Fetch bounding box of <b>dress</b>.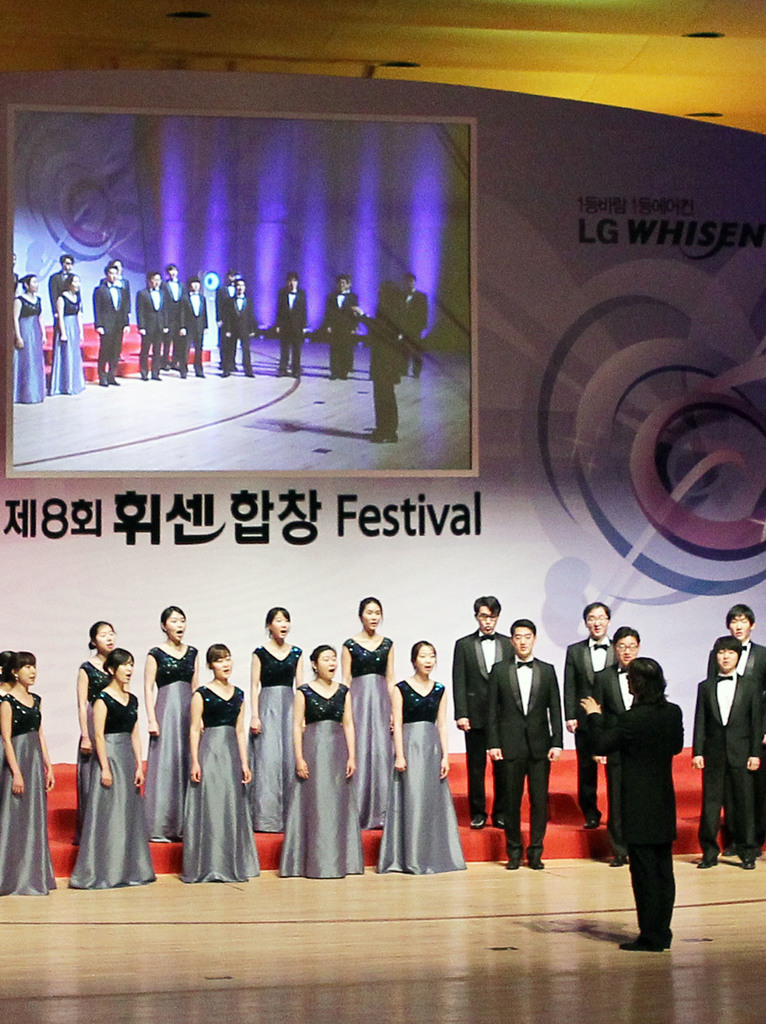
Bbox: left=0, top=691, right=58, bottom=895.
